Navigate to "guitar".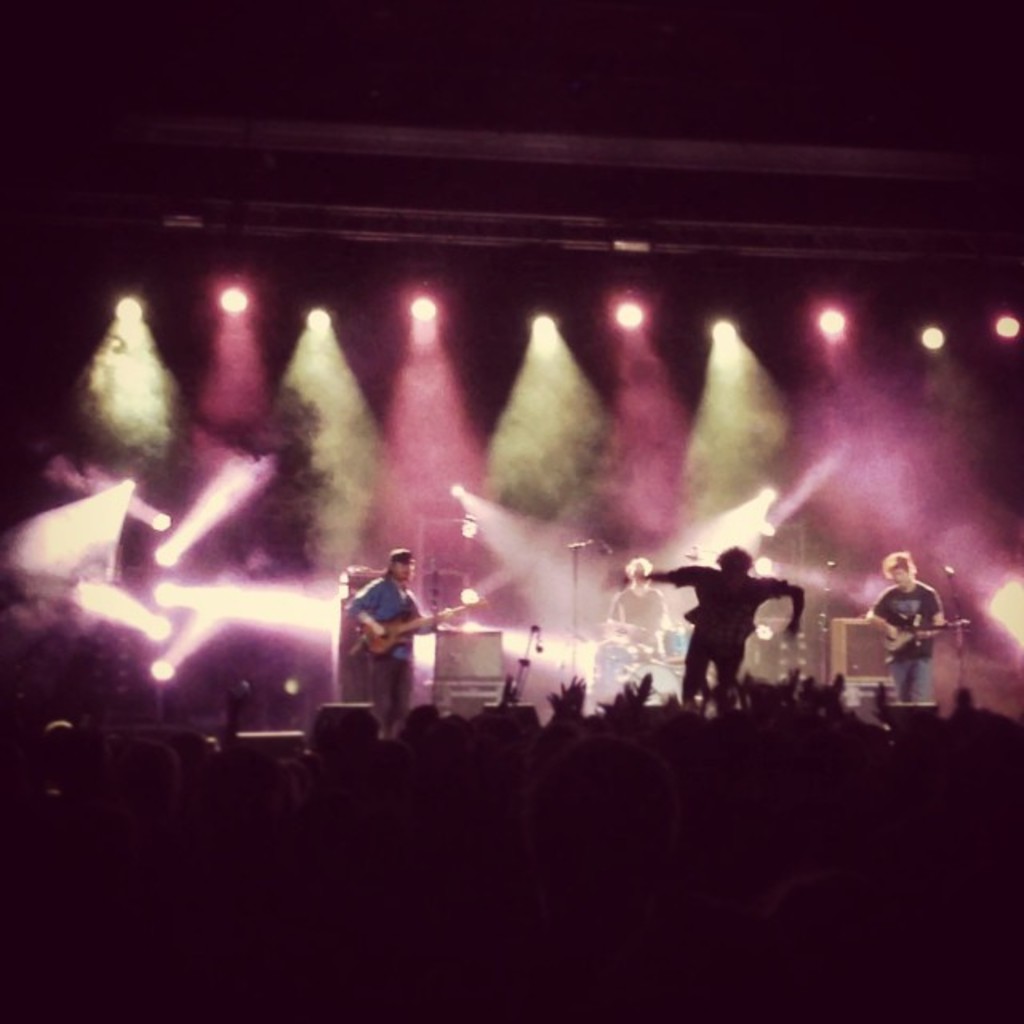
Navigation target: x1=875, y1=610, x2=968, y2=650.
